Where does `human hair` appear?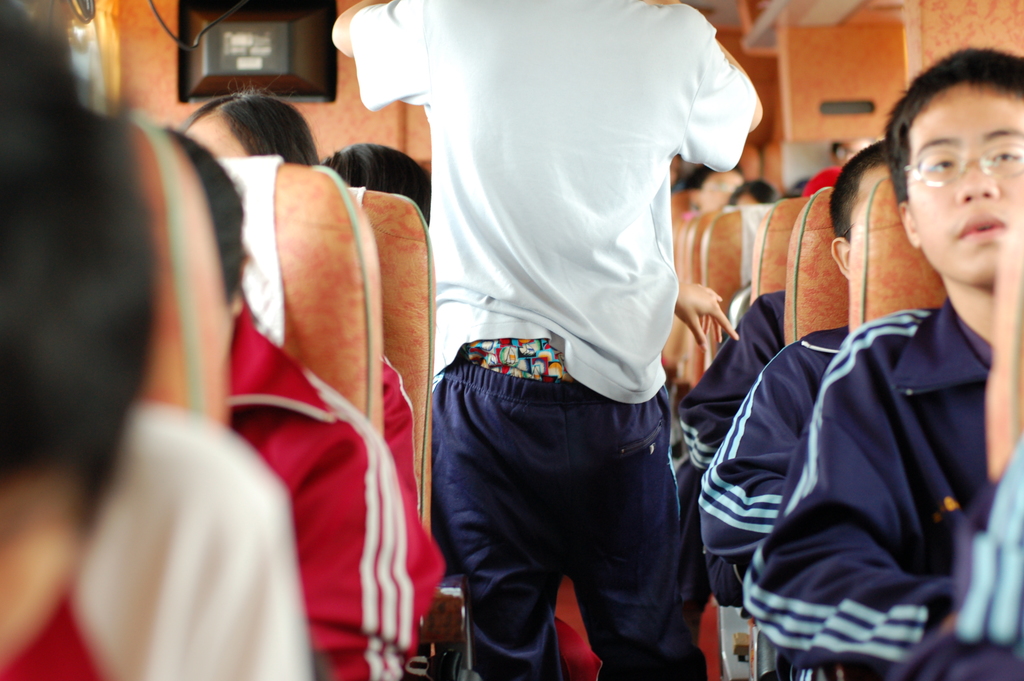
Appears at (729, 180, 776, 208).
